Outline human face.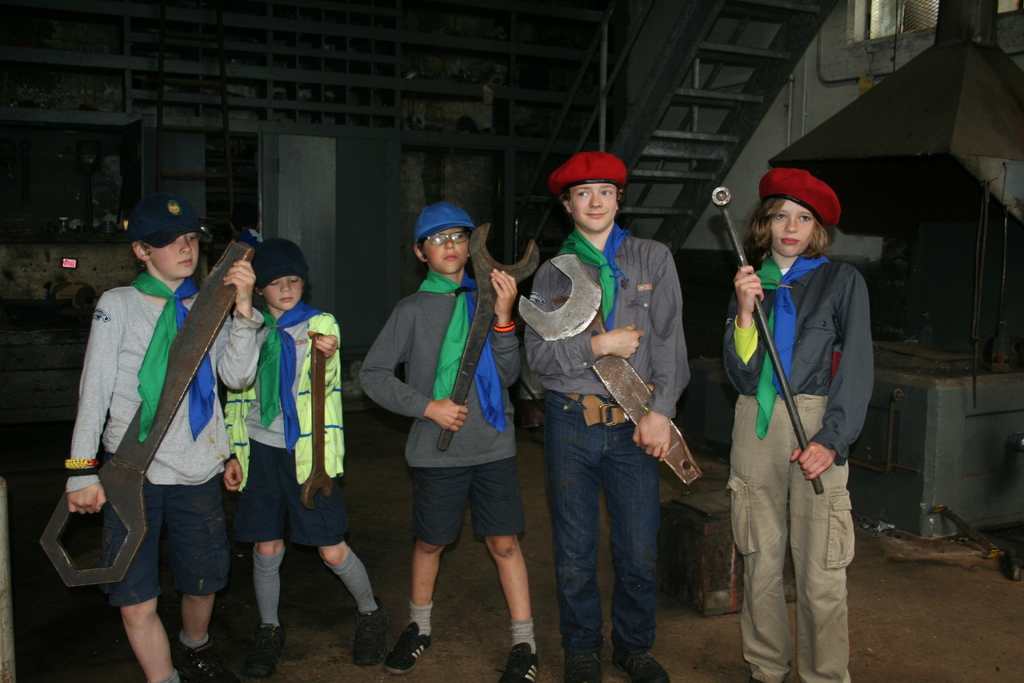
Outline: [left=156, top=232, right=207, bottom=279].
